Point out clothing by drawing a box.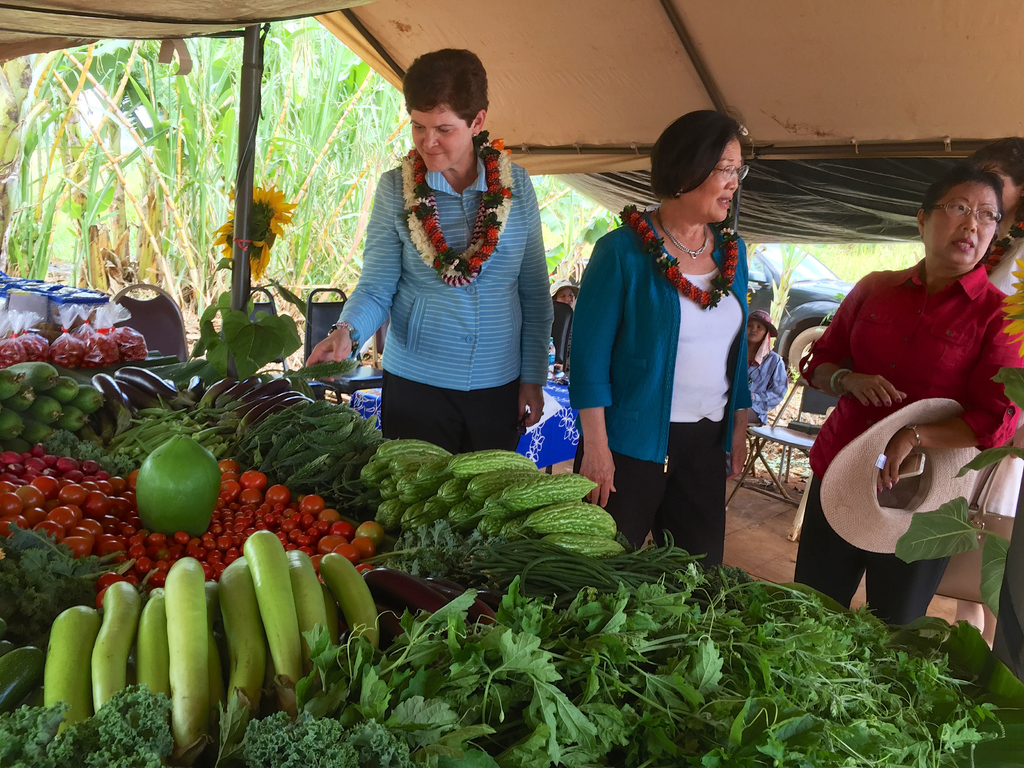
locate(341, 124, 550, 442).
